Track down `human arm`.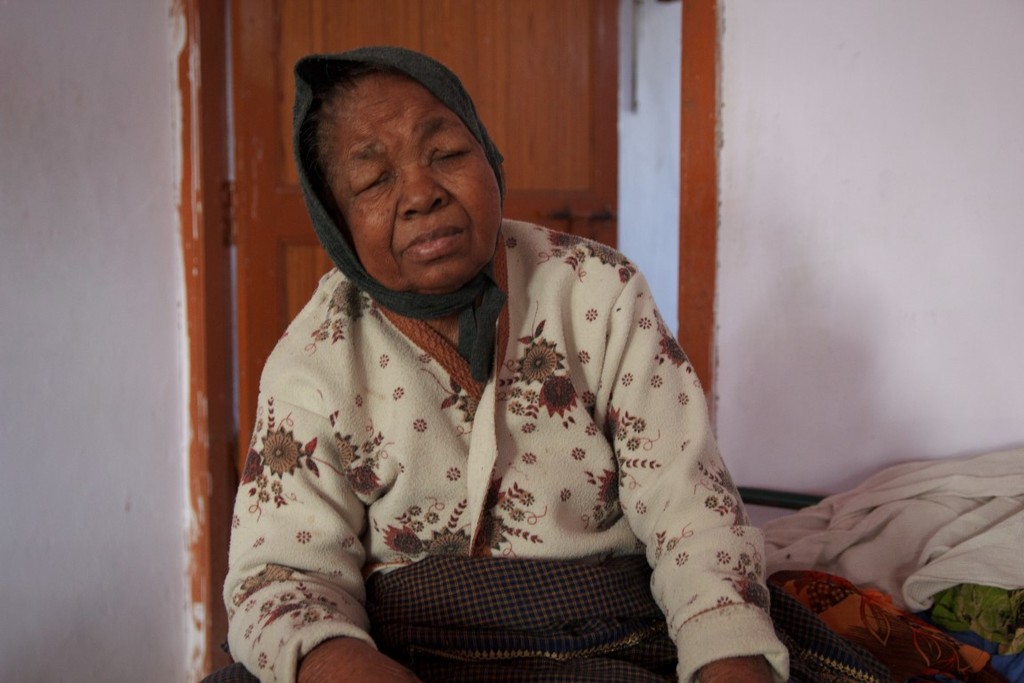
Tracked to bbox(466, 275, 756, 667).
